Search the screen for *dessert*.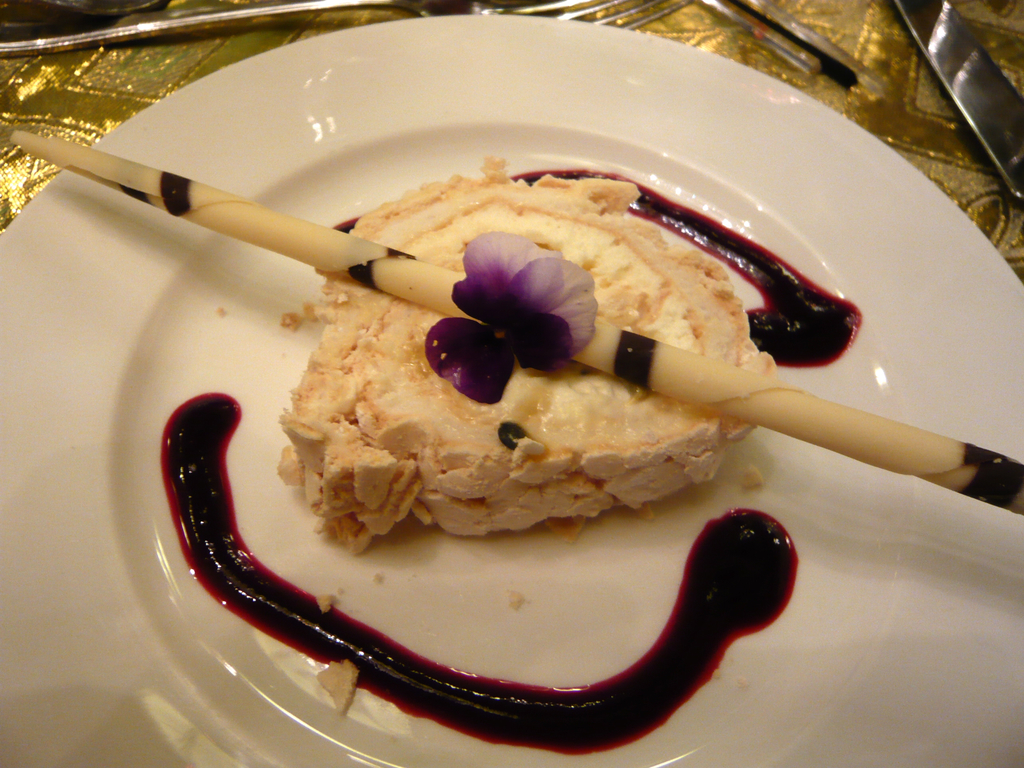
Found at x1=292 y1=210 x2=817 y2=584.
